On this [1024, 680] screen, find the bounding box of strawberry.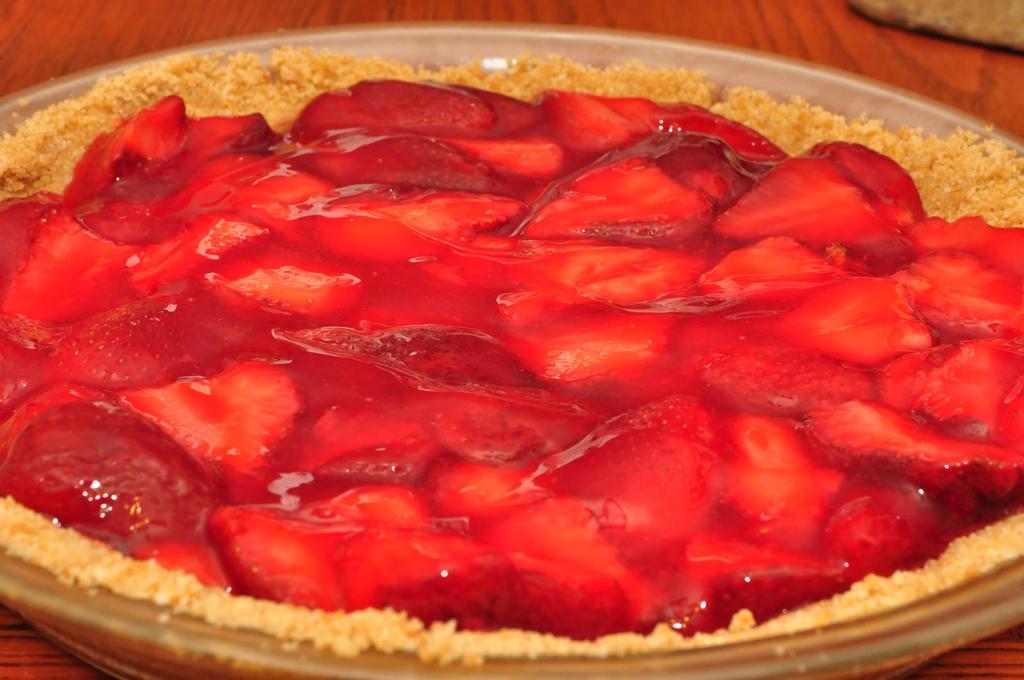
Bounding box: x1=714, y1=162, x2=882, y2=241.
